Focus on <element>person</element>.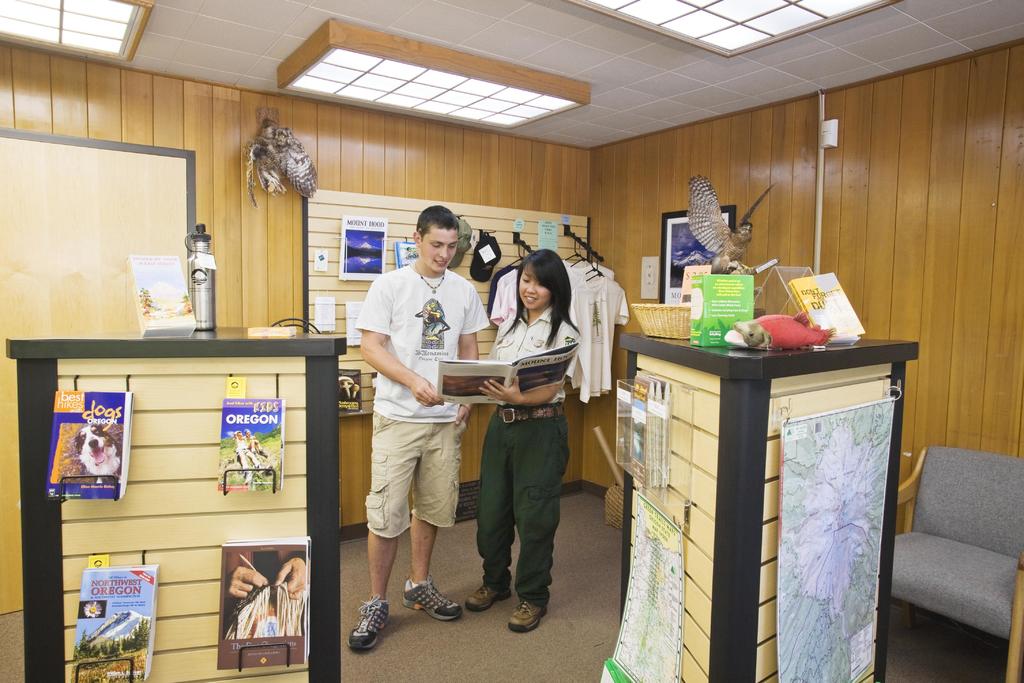
Focused at x1=463, y1=247, x2=577, y2=633.
